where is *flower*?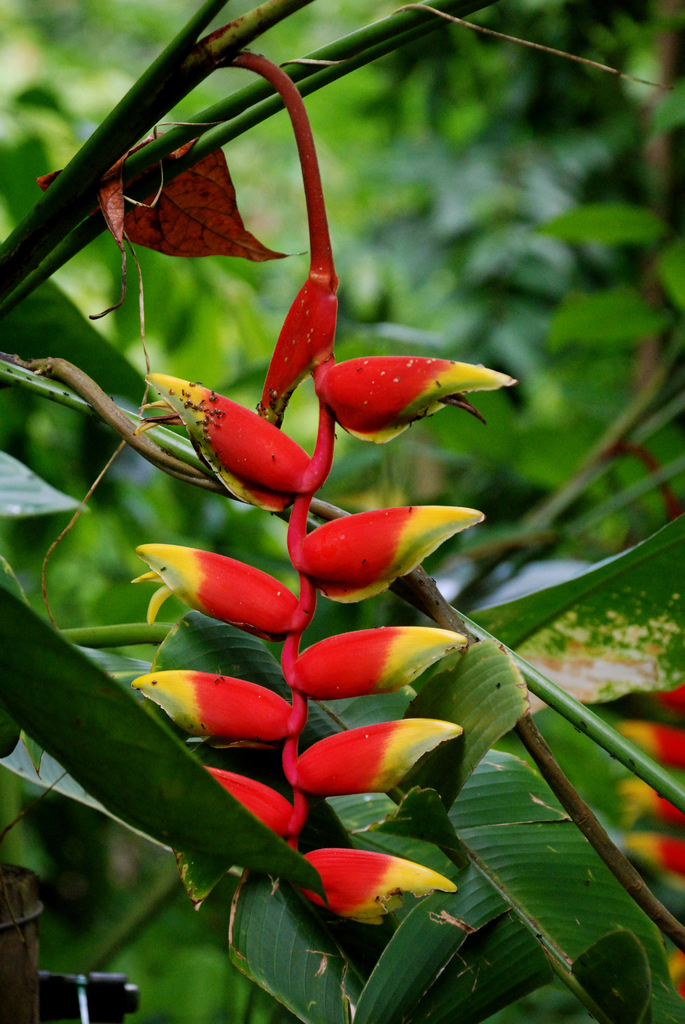
x1=297 y1=839 x2=456 y2=923.
